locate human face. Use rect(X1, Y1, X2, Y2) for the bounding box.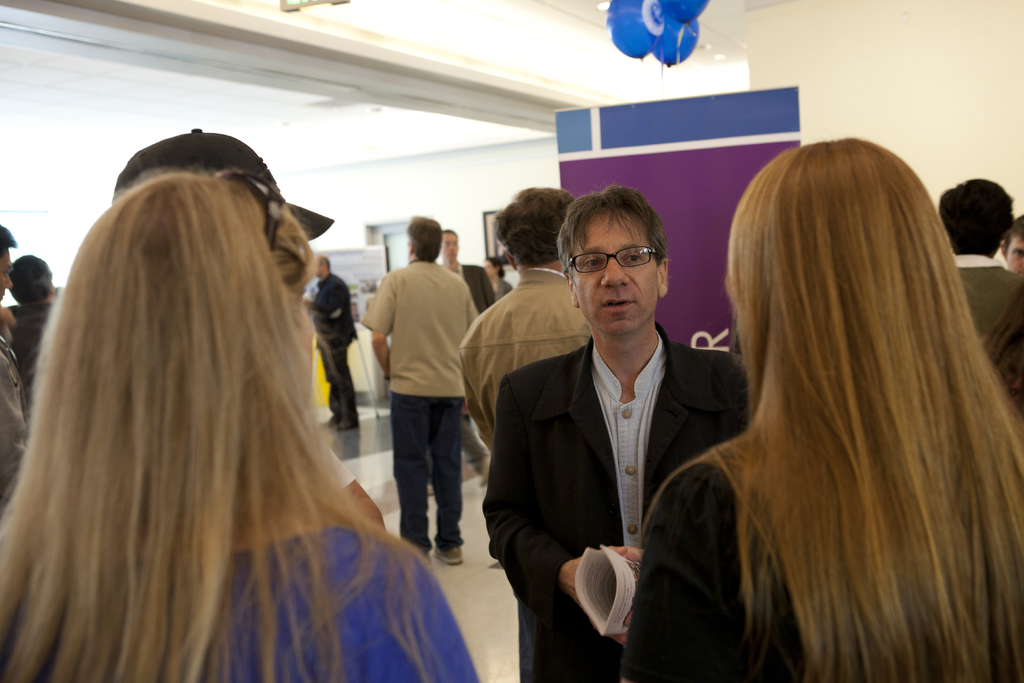
rect(0, 247, 15, 304).
